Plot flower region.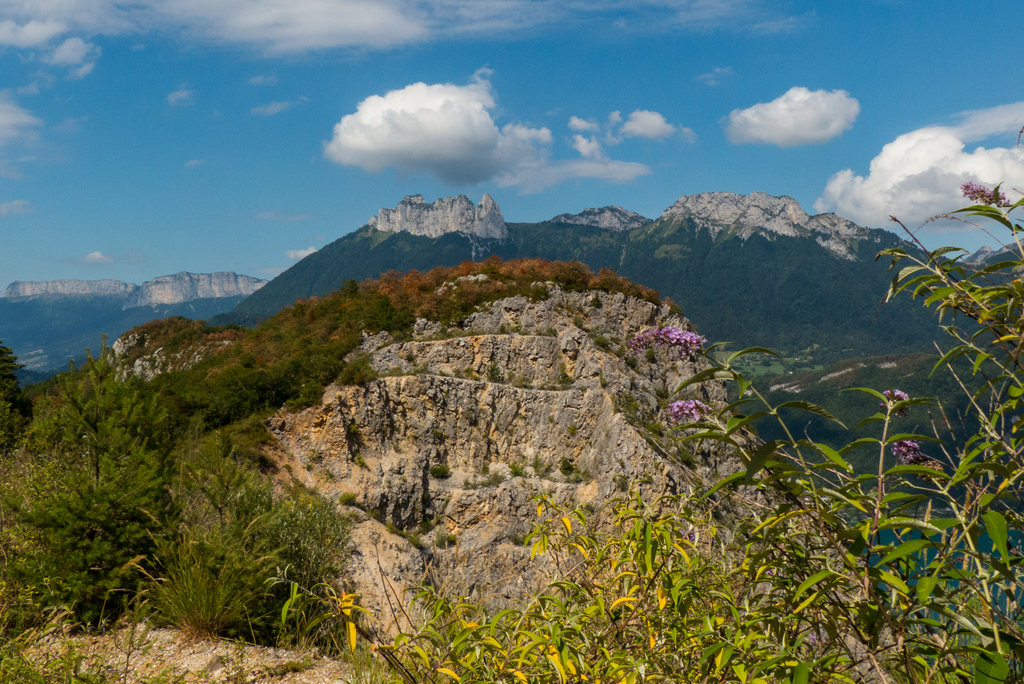
Plotted at <region>890, 439, 922, 463</region>.
